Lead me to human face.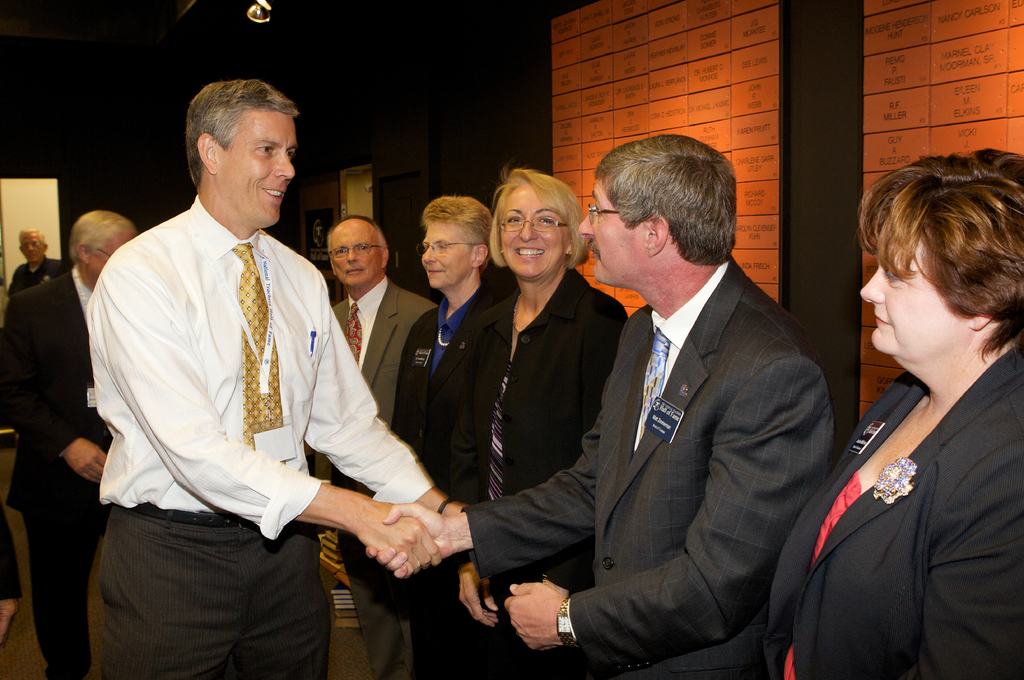
Lead to crop(329, 226, 381, 287).
